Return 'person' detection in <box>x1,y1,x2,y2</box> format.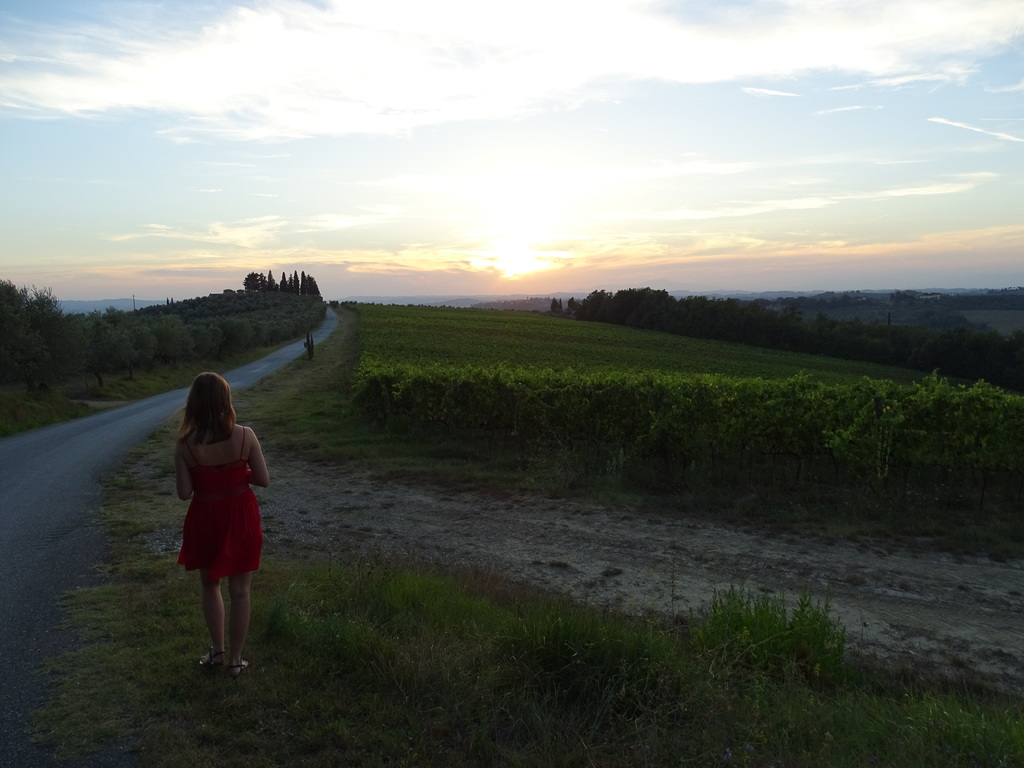
<box>179,372,269,676</box>.
